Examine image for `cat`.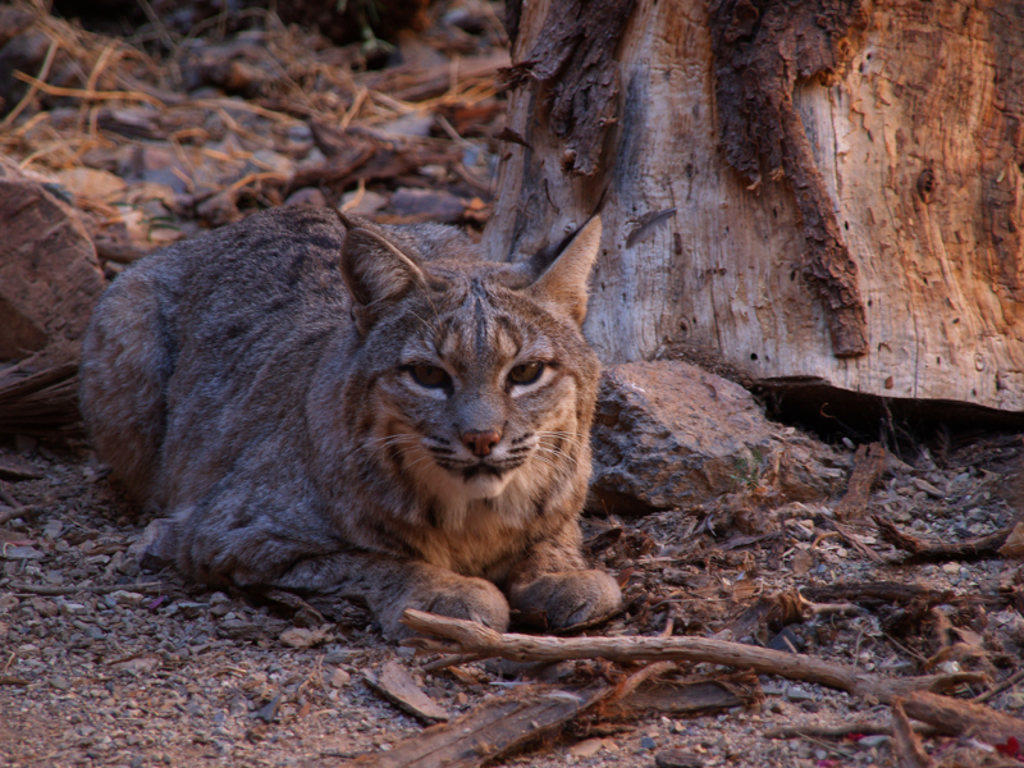
Examination result: locate(65, 175, 635, 672).
